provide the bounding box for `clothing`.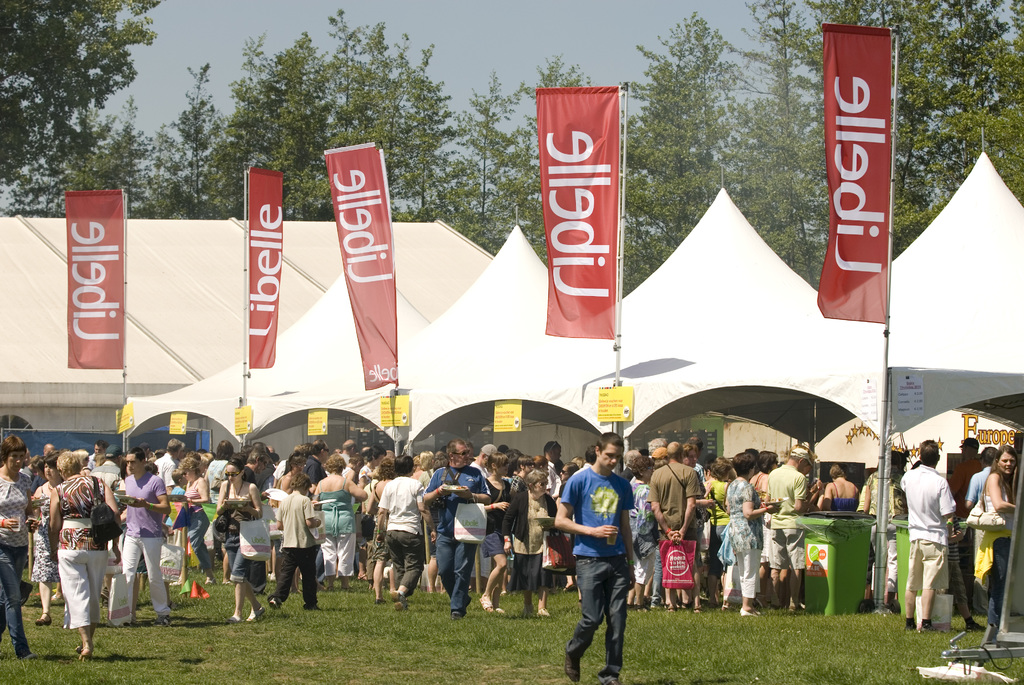
rect(557, 450, 646, 672).
